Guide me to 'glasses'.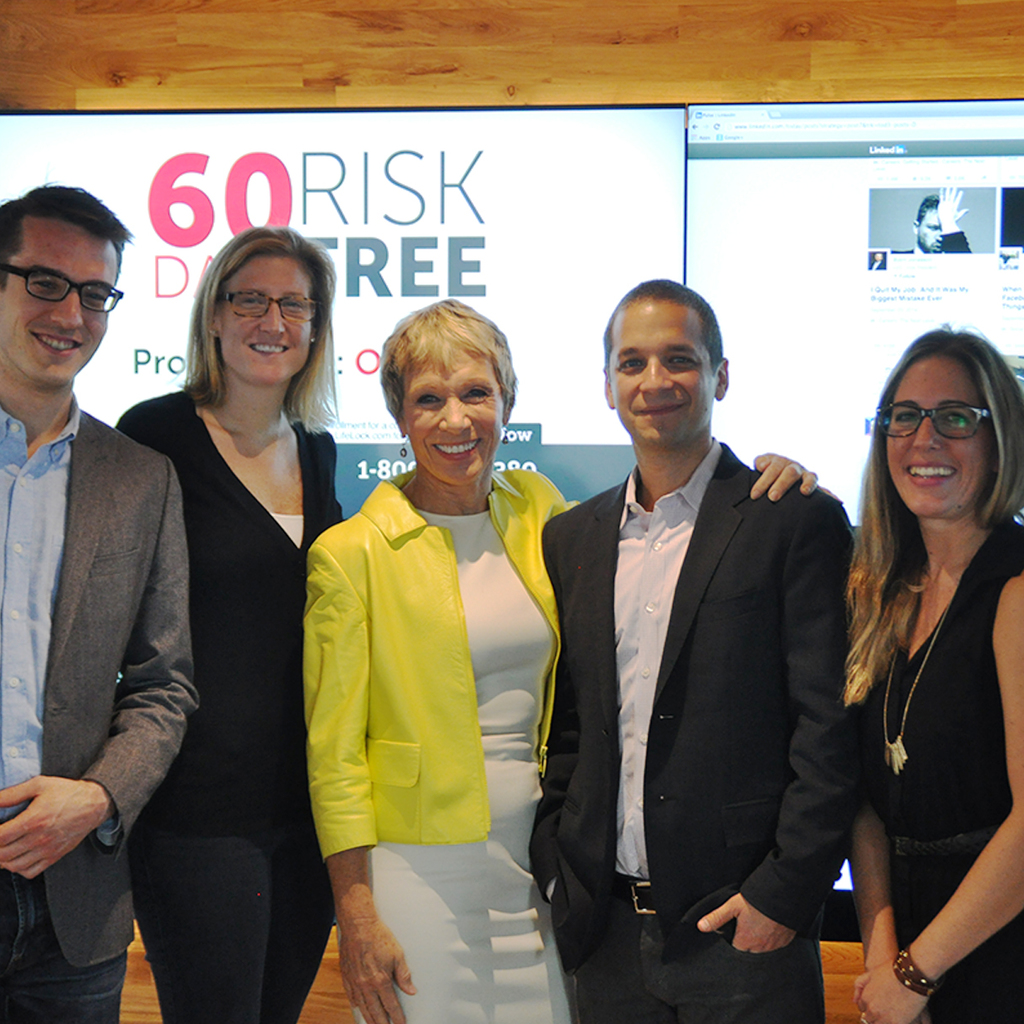
Guidance: 0, 257, 124, 315.
